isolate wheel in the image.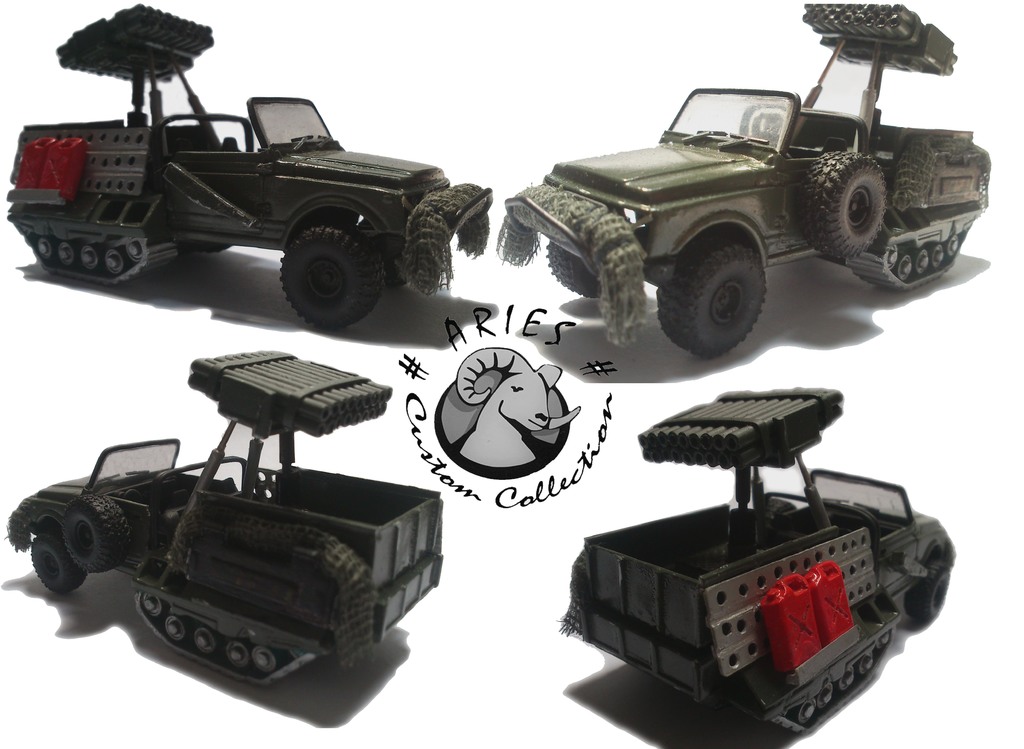
Isolated region: select_region(138, 593, 163, 621).
